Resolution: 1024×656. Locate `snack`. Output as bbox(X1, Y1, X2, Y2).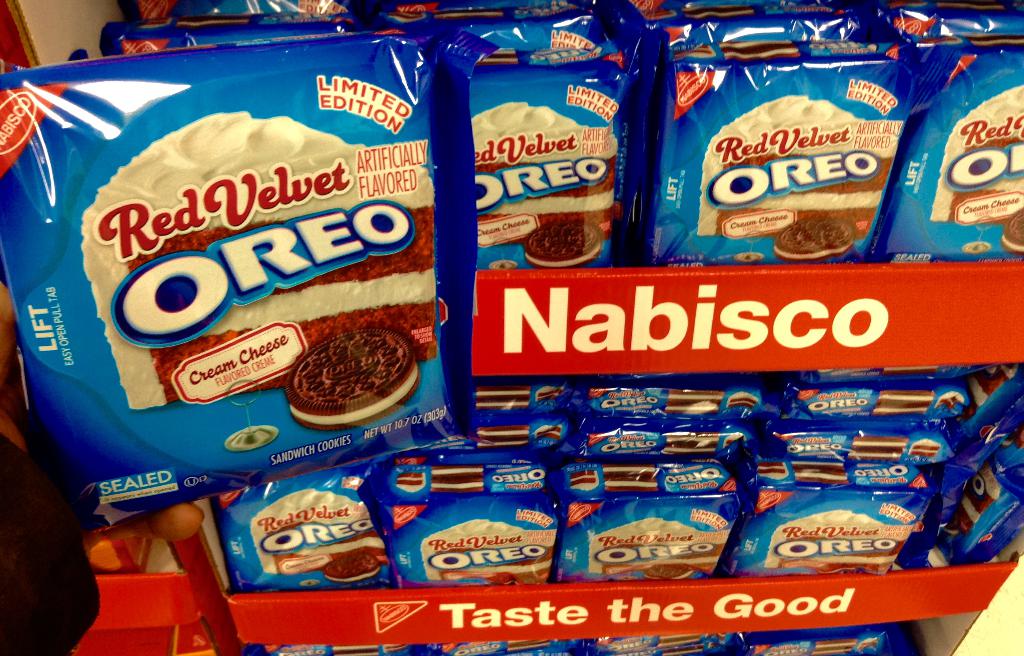
bbox(285, 331, 422, 429).
